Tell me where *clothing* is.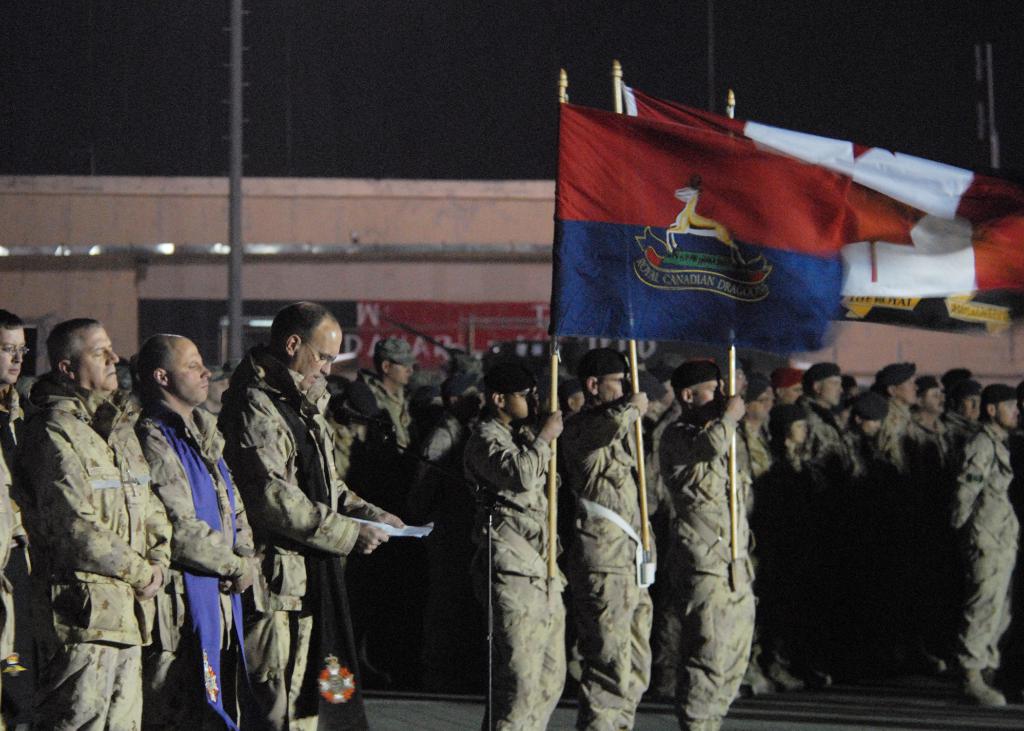
*clothing* is at box=[325, 363, 419, 669].
